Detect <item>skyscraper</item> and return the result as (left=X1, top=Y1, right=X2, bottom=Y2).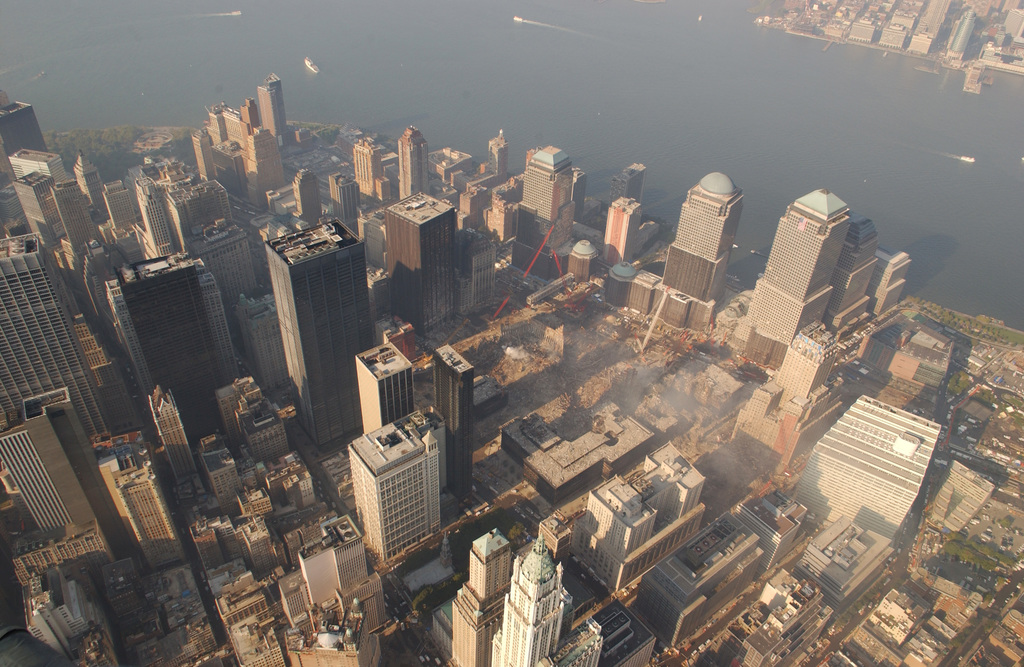
(left=830, top=217, right=859, bottom=348).
